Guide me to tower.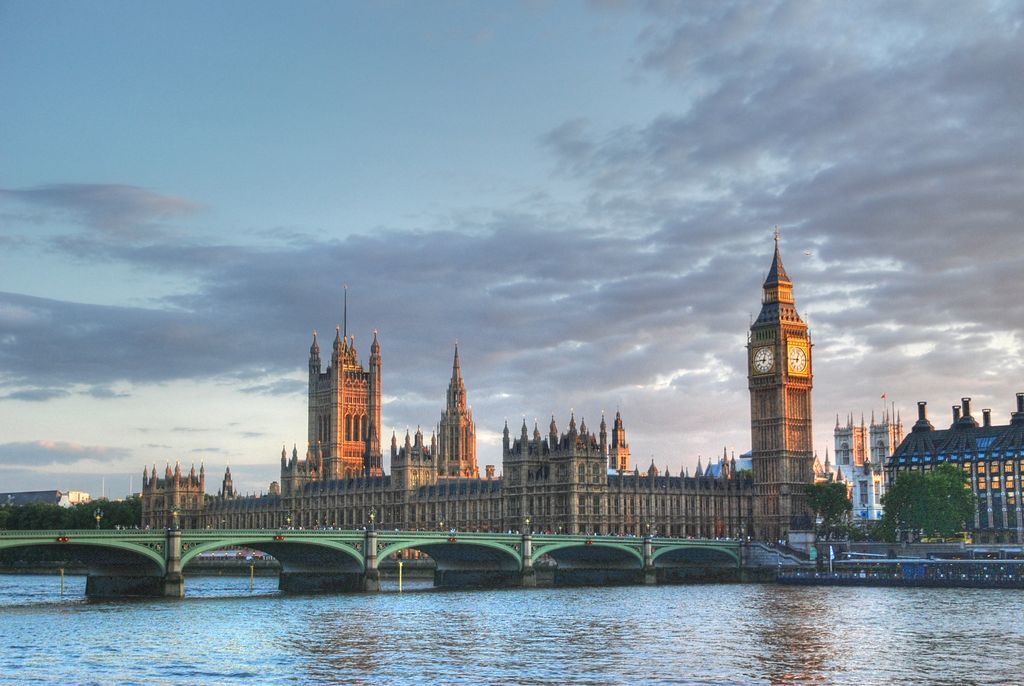
Guidance: bbox=(824, 401, 865, 471).
